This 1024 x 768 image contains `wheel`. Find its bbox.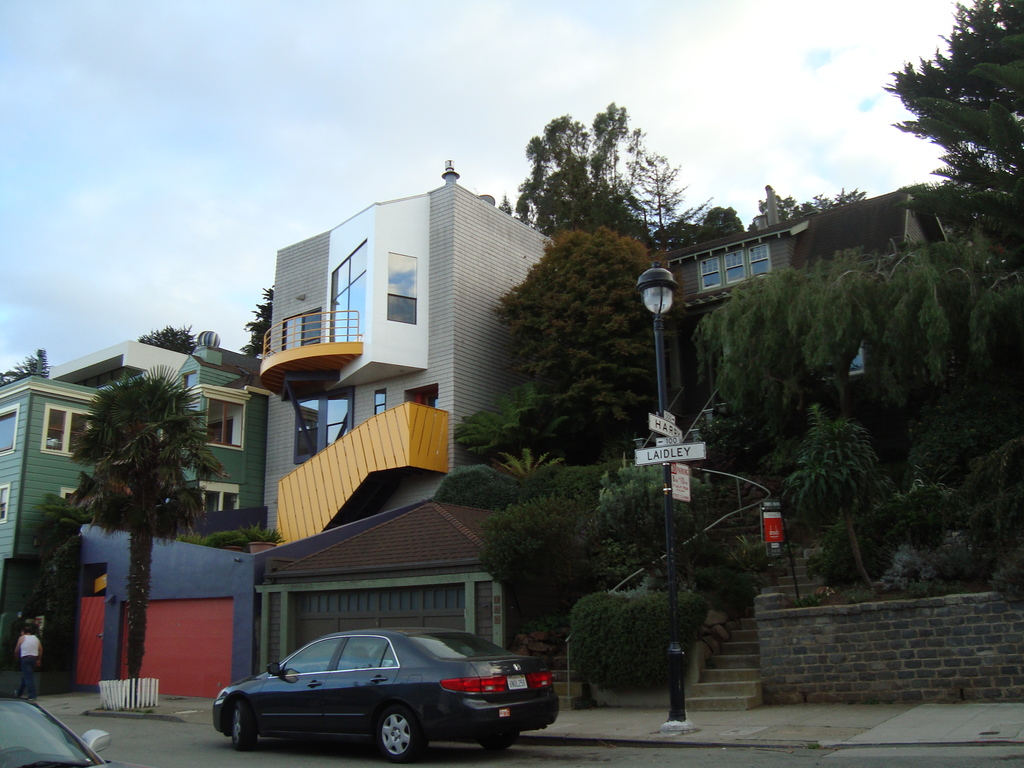
371:704:431:761.
